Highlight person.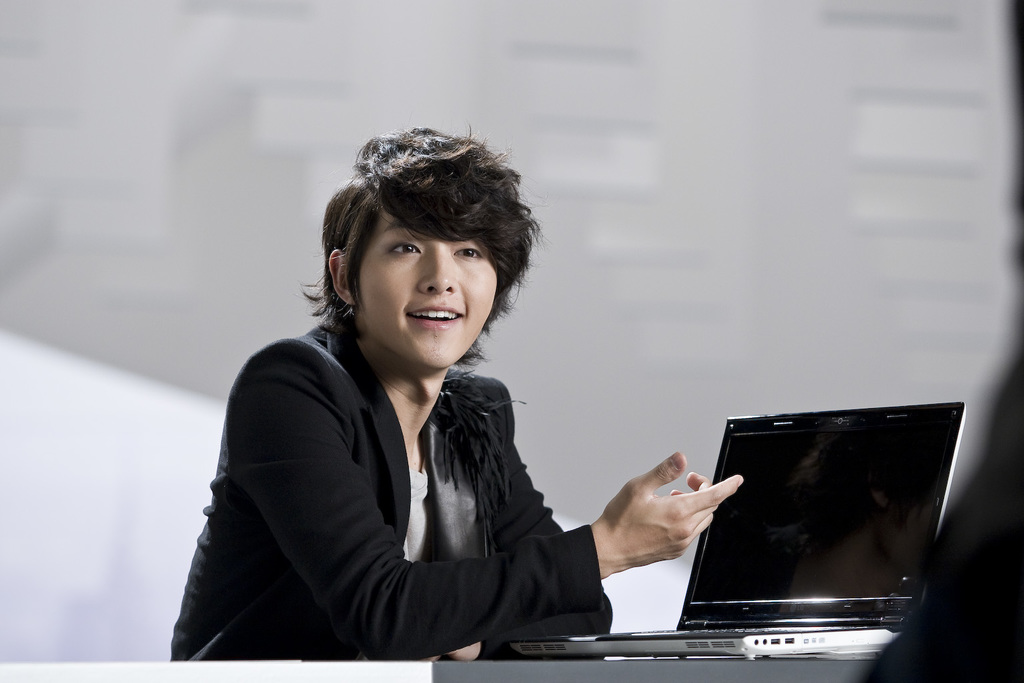
Highlighted region: left=172, top=130, right=742, bottom=664.
